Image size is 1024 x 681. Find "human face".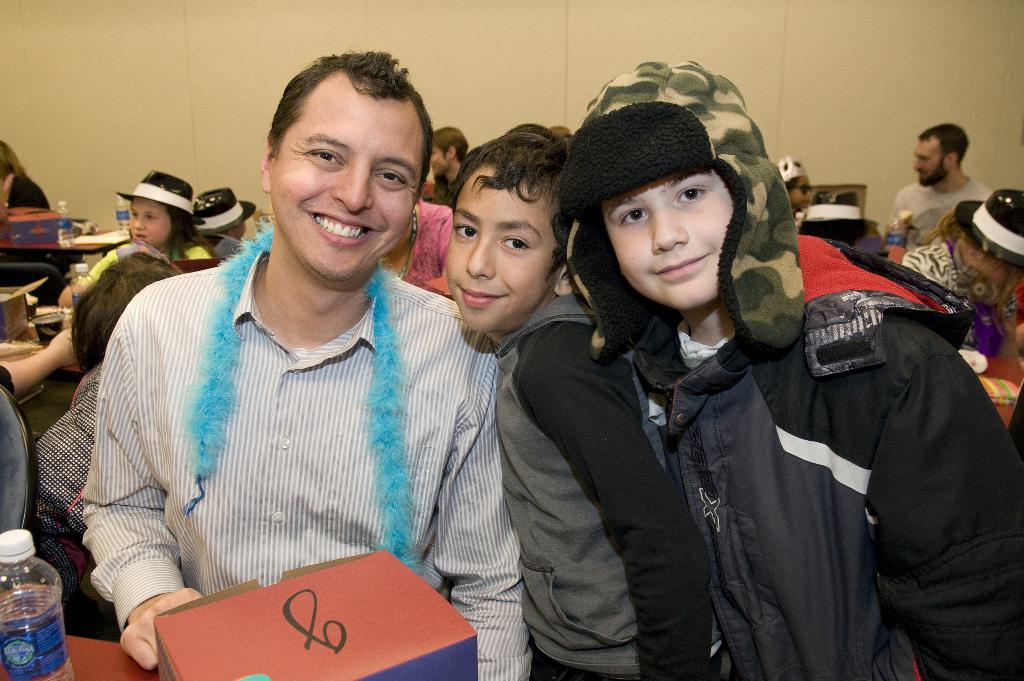
x1=444 y1=163 x2=562 y2=332.
